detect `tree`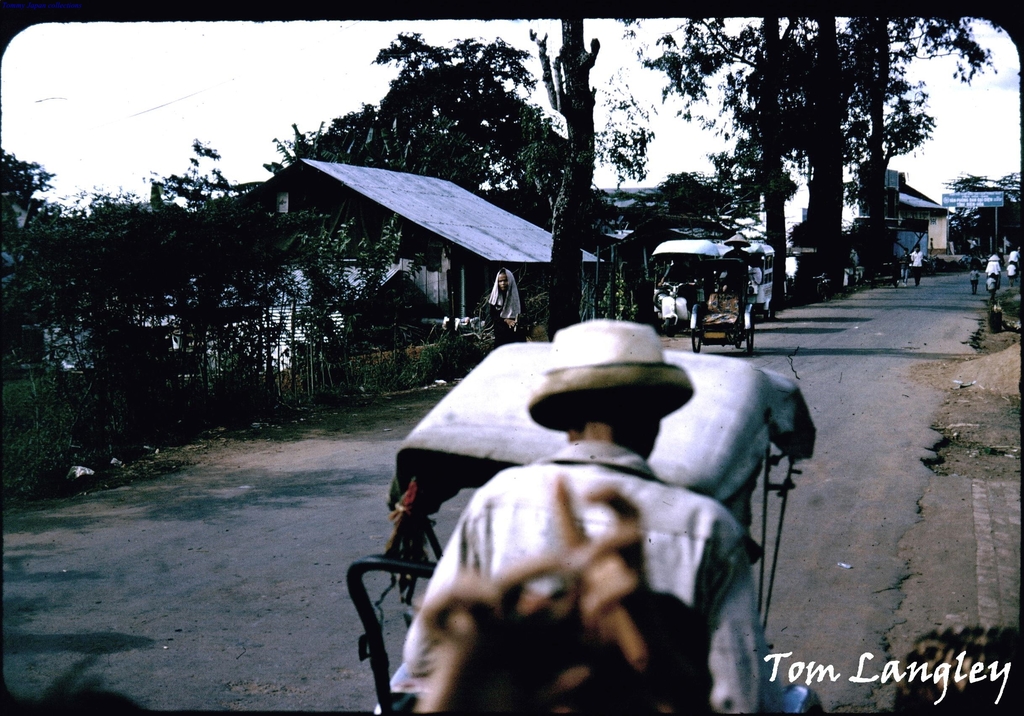
(528,18,600,341)
